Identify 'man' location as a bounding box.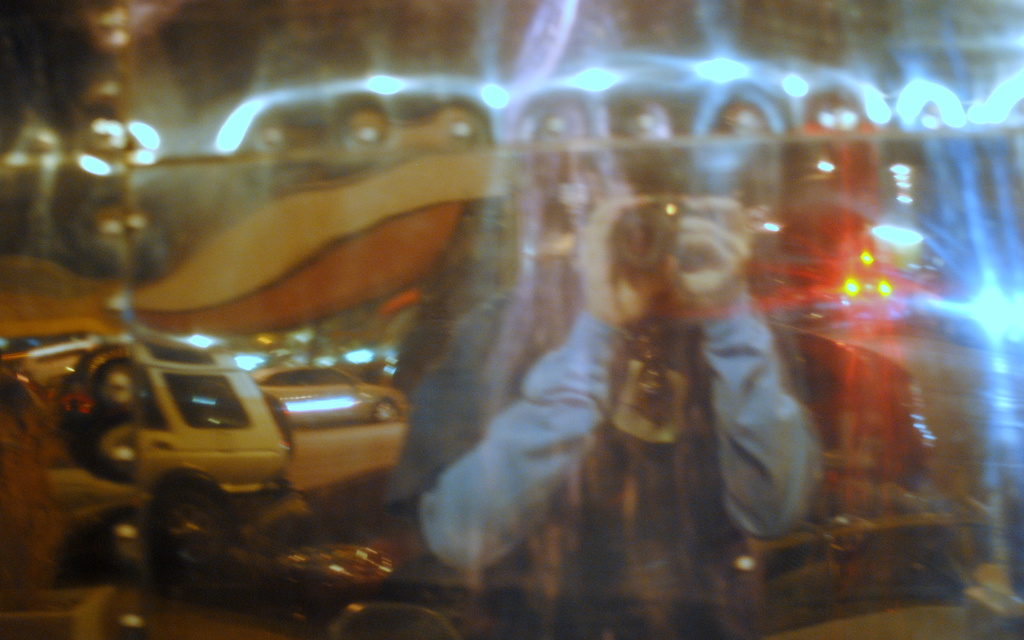
bbox(385, 148, 826, 639).
